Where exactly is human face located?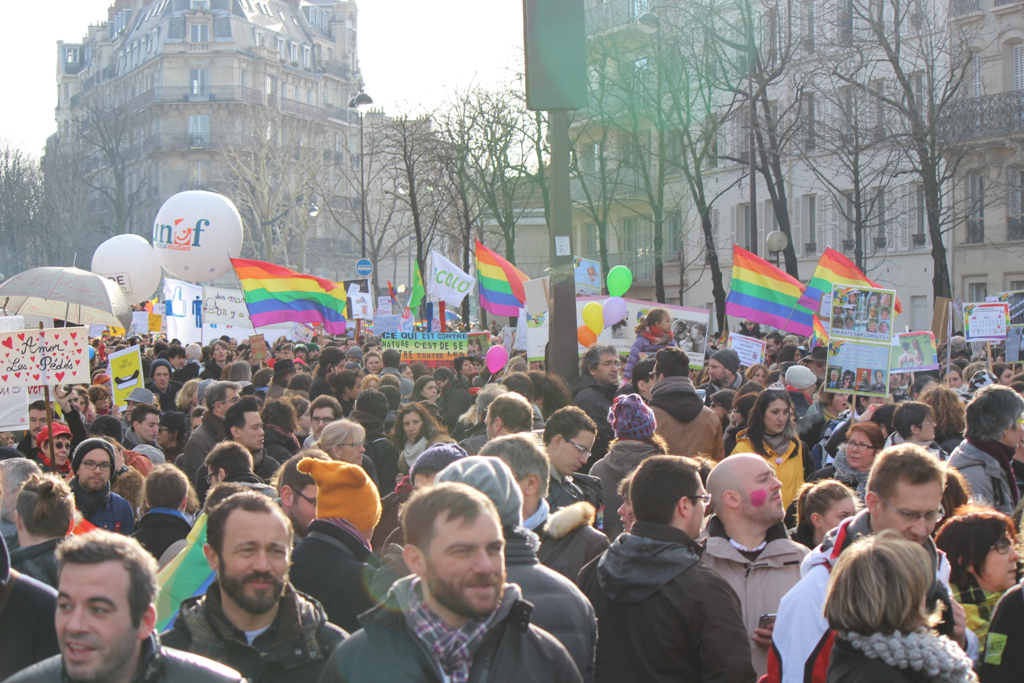
Its bounding box is (left=764, top=402, right=780, bottom=433).
